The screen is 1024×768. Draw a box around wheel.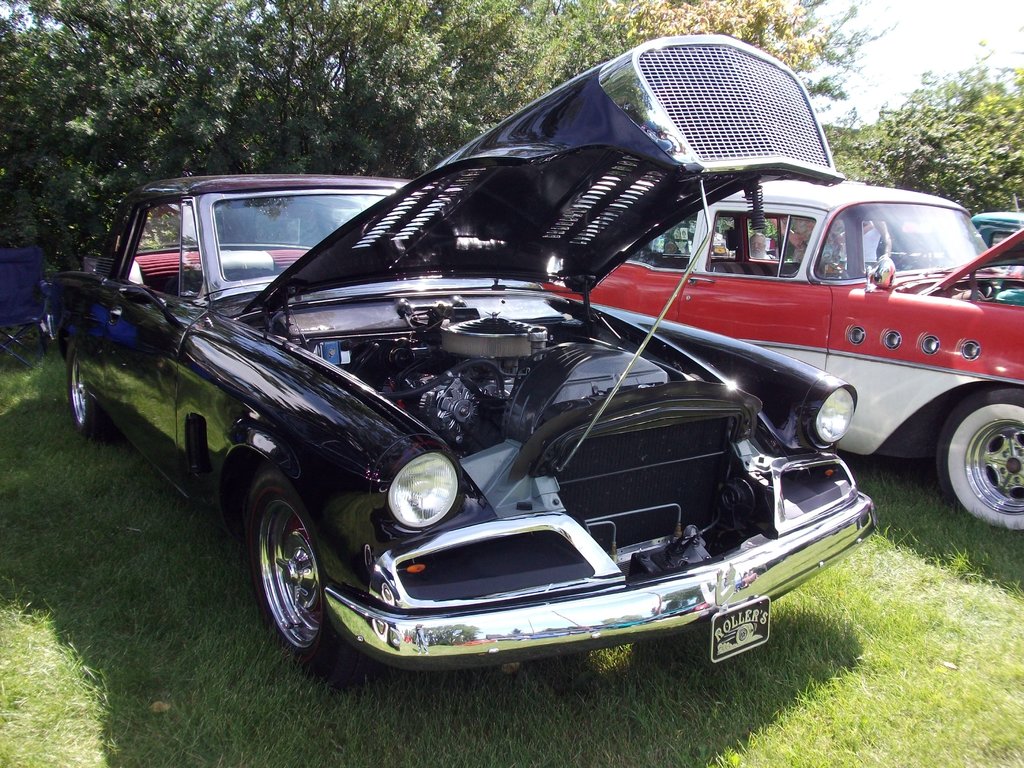
<box>935,383,1023,529</box>.
